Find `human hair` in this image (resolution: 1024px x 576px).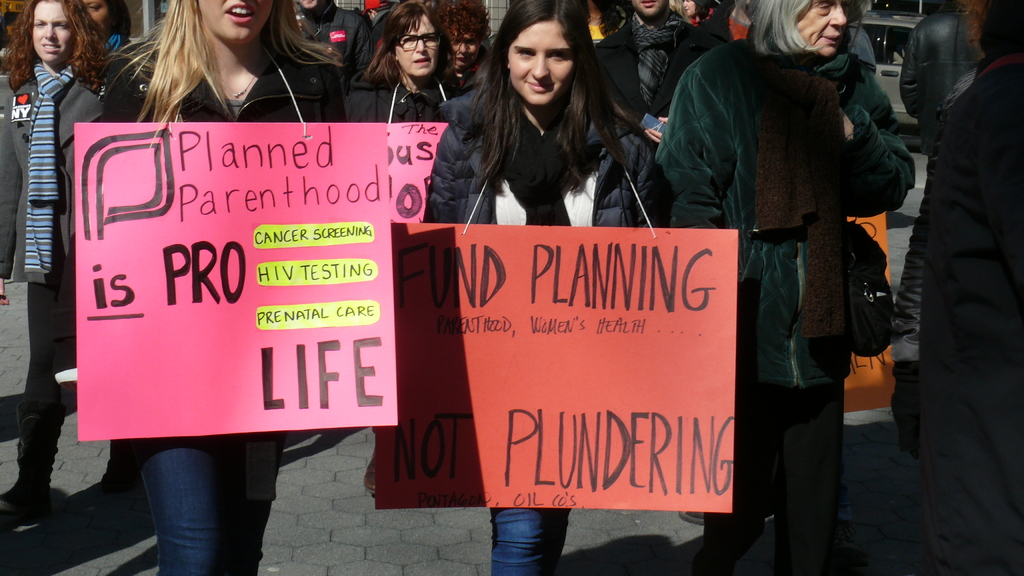
x1=358 y1=0 x2=458 y2=90.
